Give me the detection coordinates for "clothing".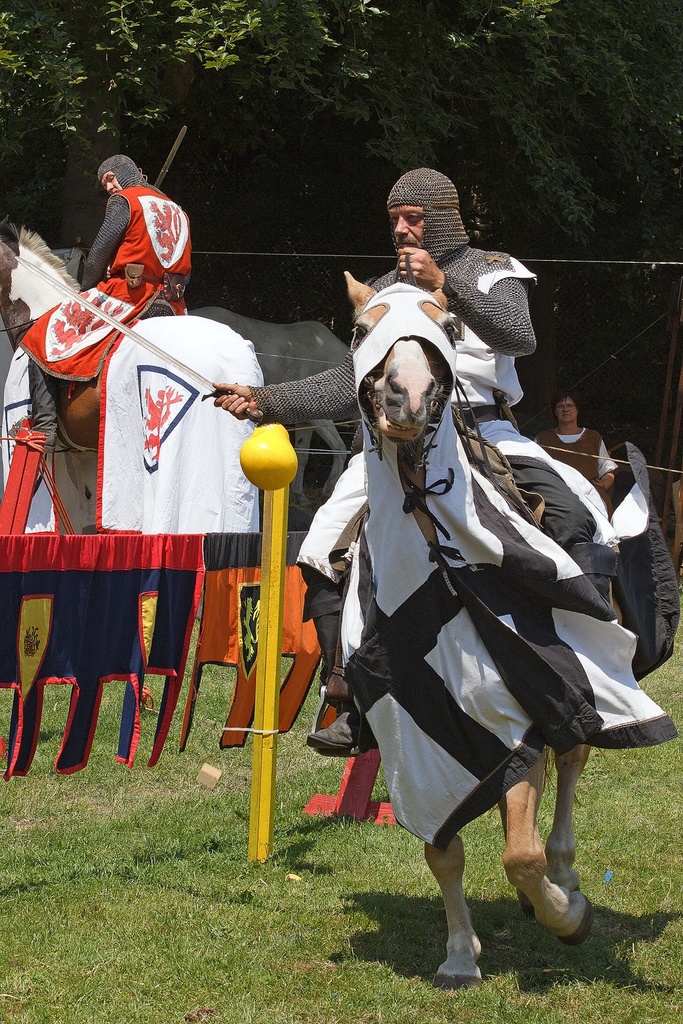
[531,427,617,511].
